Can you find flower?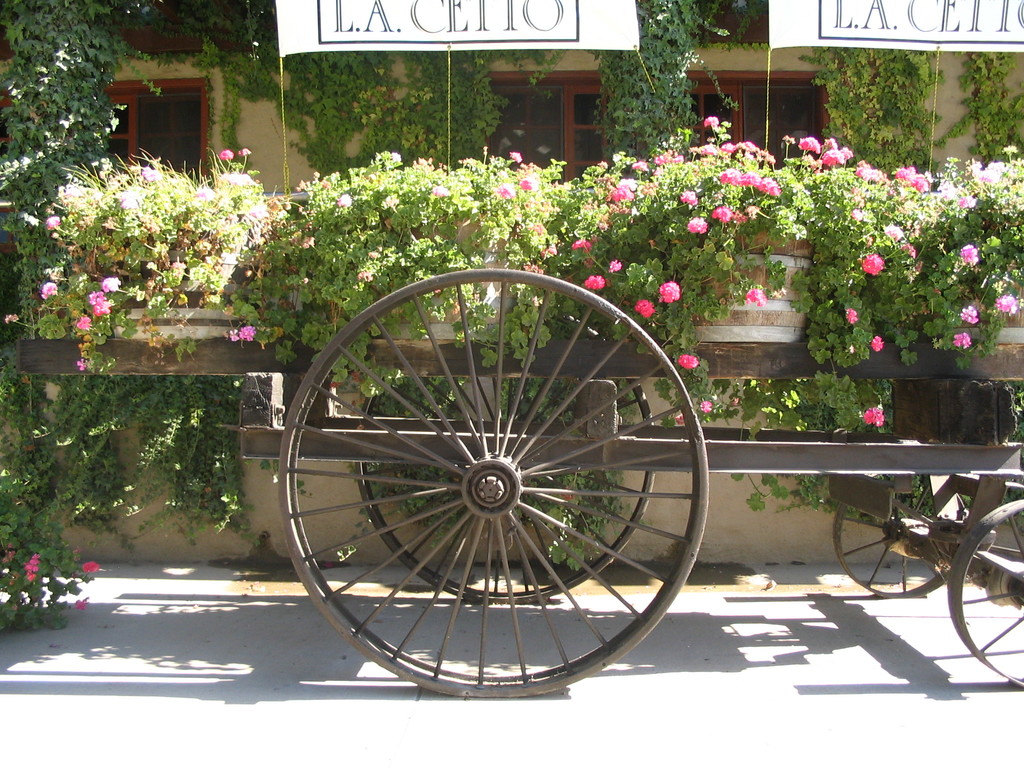
Yes, bounding box: box=[668, 412, 688, 428].
